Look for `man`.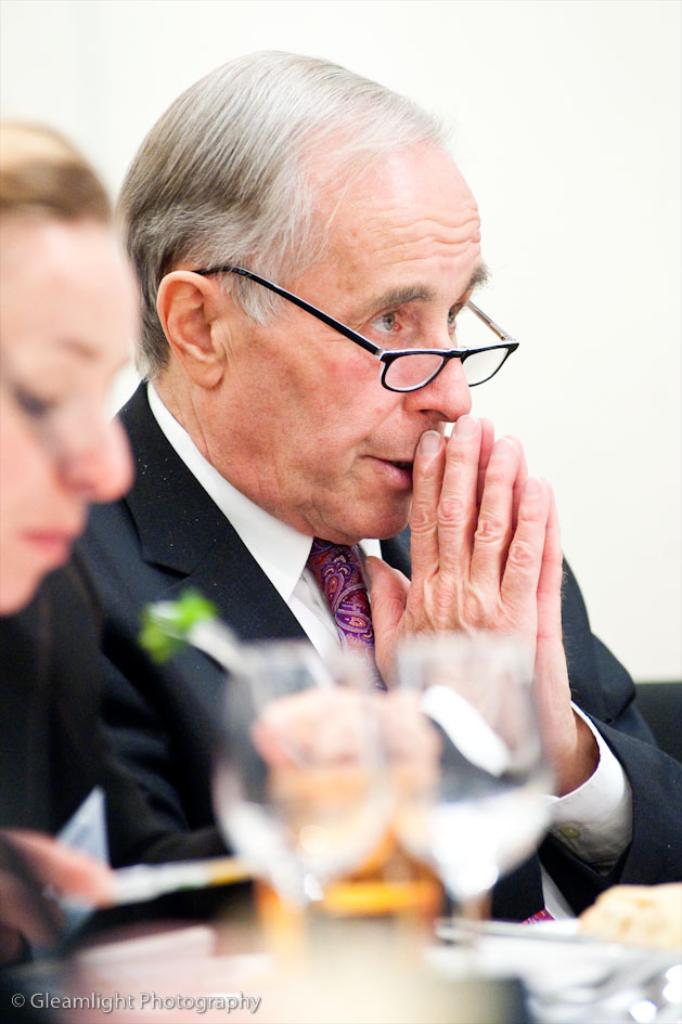
Found: locate(1, 43, 681, 881).
